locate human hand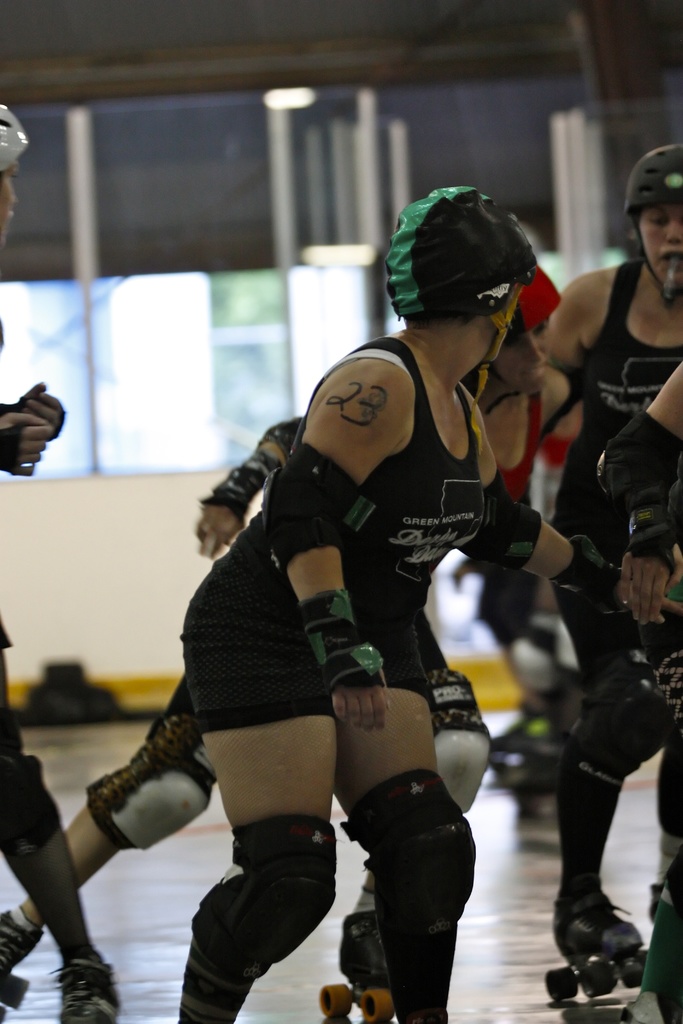
region(0, 410, 55, 479)
